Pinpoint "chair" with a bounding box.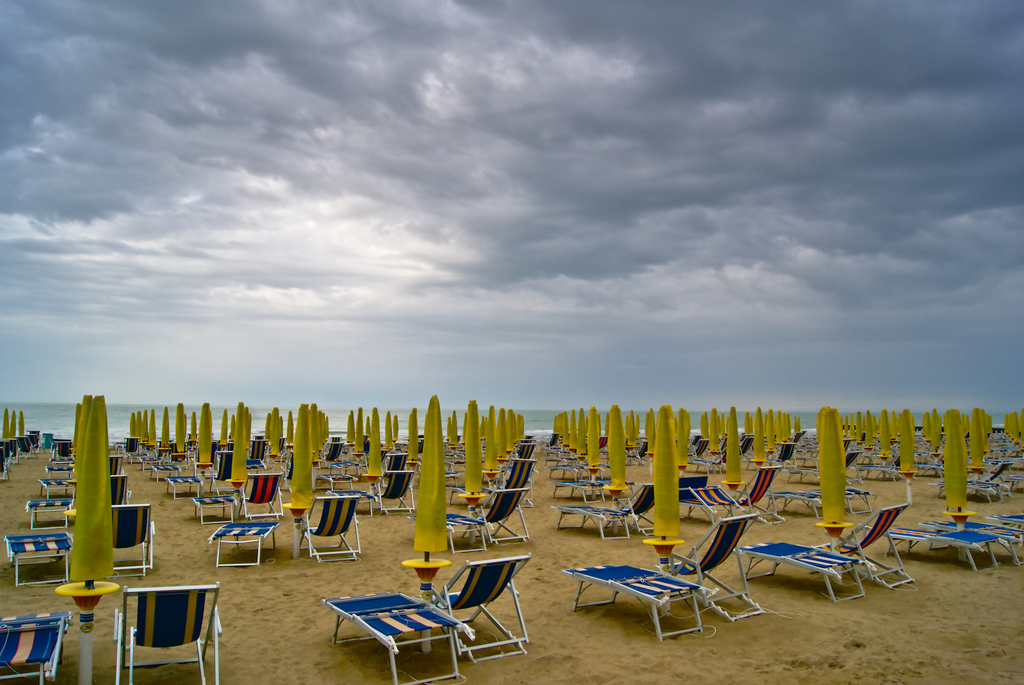
pyautogui.locateOnScreen(810, 501, 911, 587).
